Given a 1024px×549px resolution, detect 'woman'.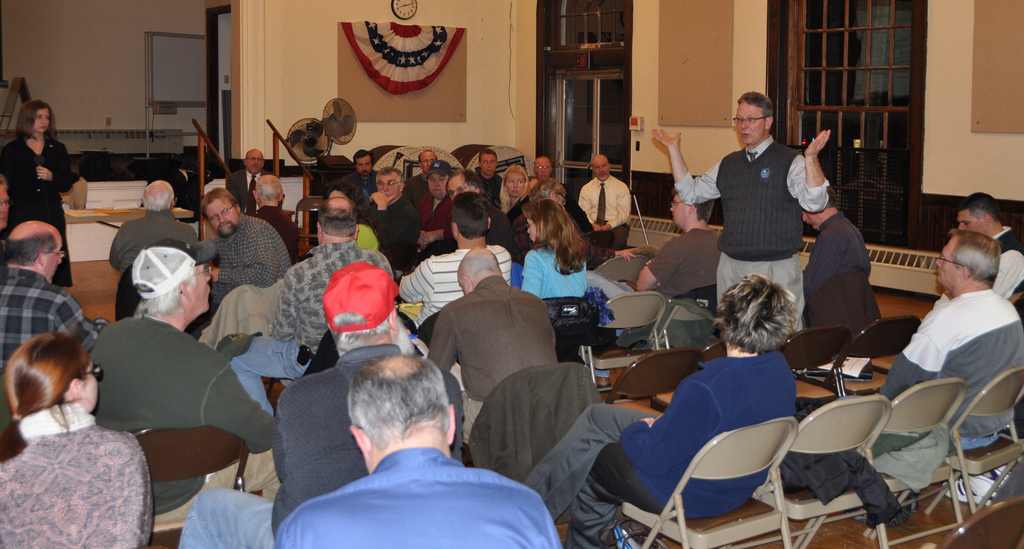
<box>519,273,797,548</box>.
